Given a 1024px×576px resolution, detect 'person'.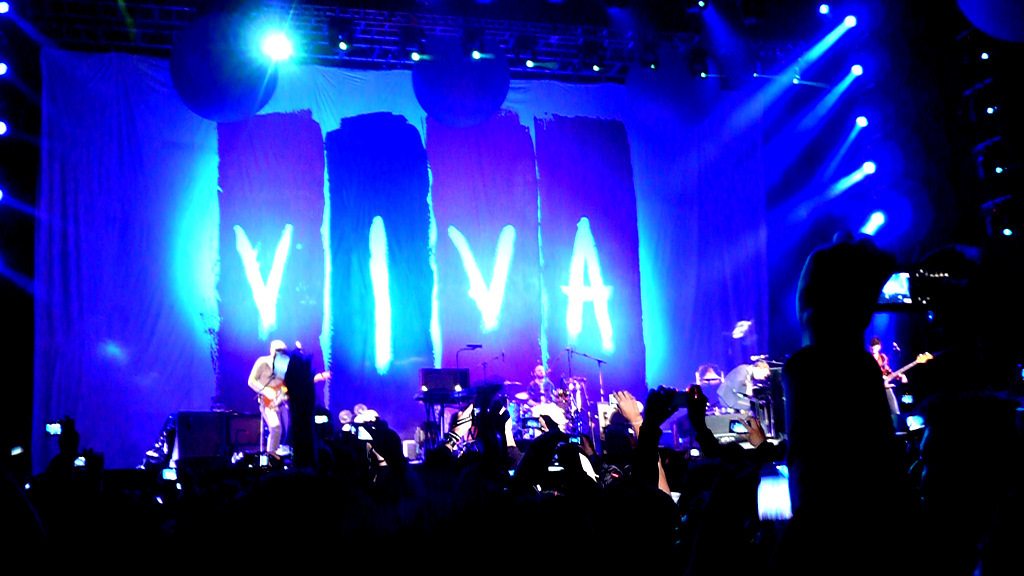
[528,368,553,408].
